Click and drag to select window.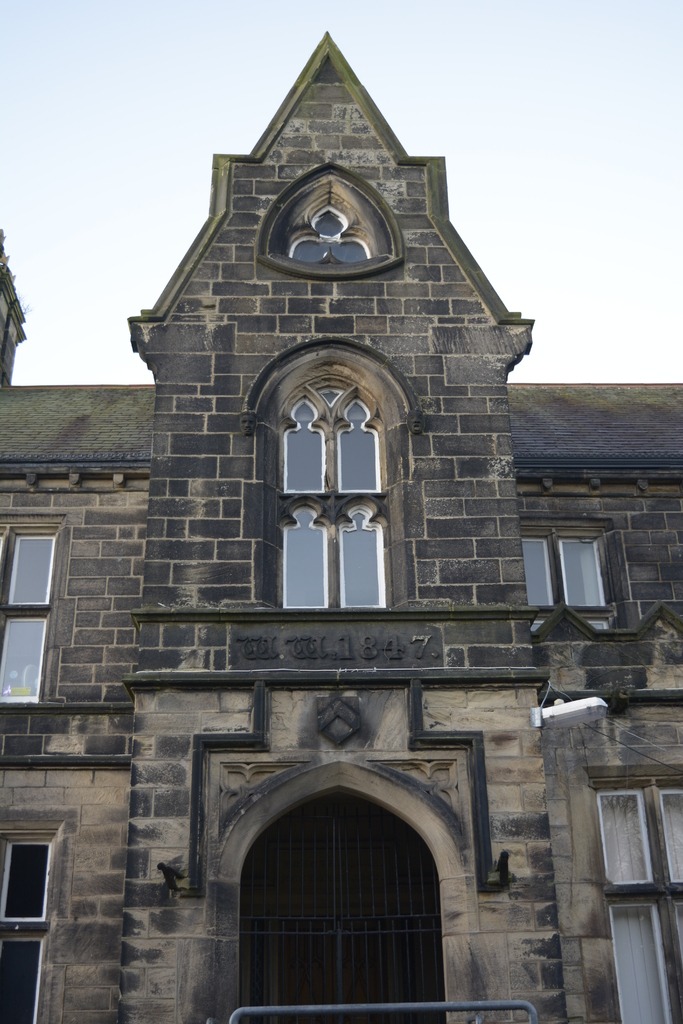
Selection: x1=0 y1=522 x2=55 y2=707.
